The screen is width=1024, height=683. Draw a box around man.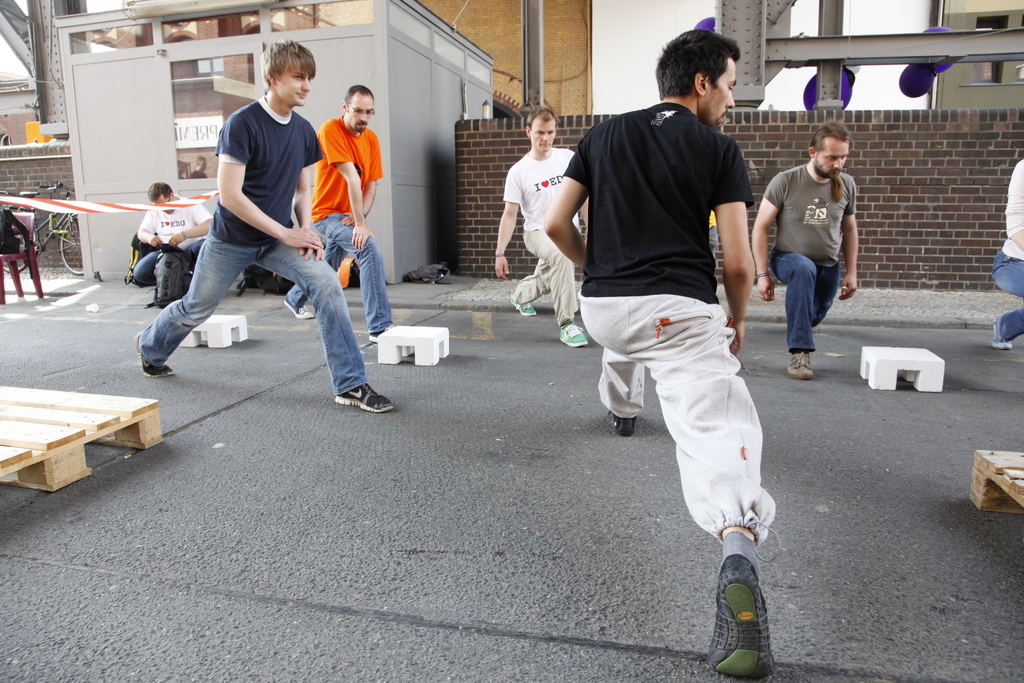
bbox=(751, 120, 858, 381).
